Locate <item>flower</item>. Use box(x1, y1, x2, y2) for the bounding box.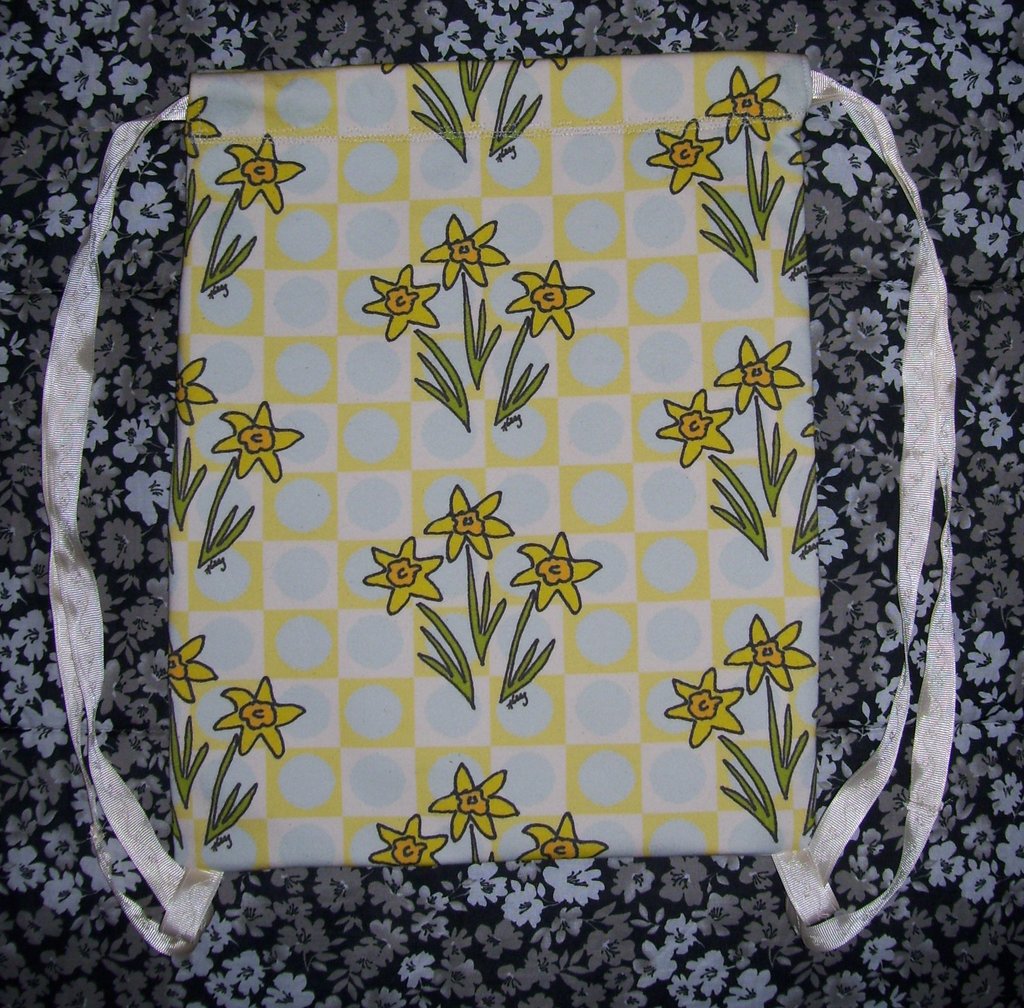
box(429, 755, 522, 844).
